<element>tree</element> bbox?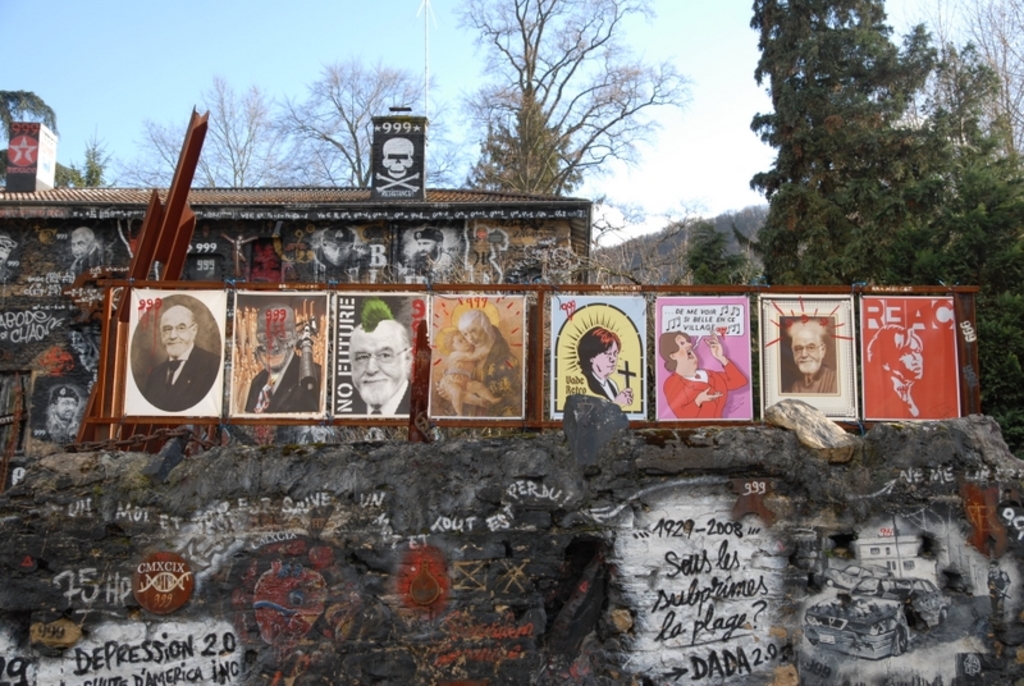
187, 79, 280, 187
